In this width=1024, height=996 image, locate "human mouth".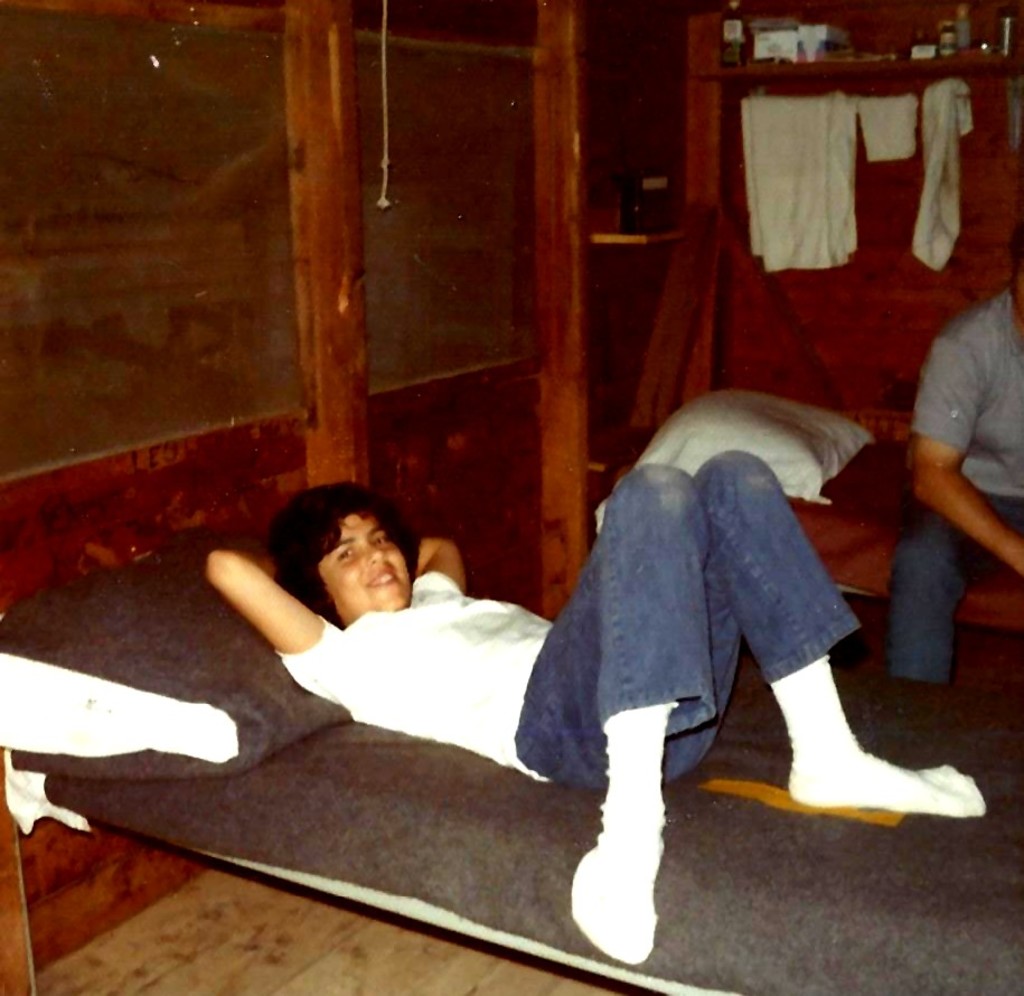
Bounding box: [x1=370, y1=569, x2=397, y2=586].
